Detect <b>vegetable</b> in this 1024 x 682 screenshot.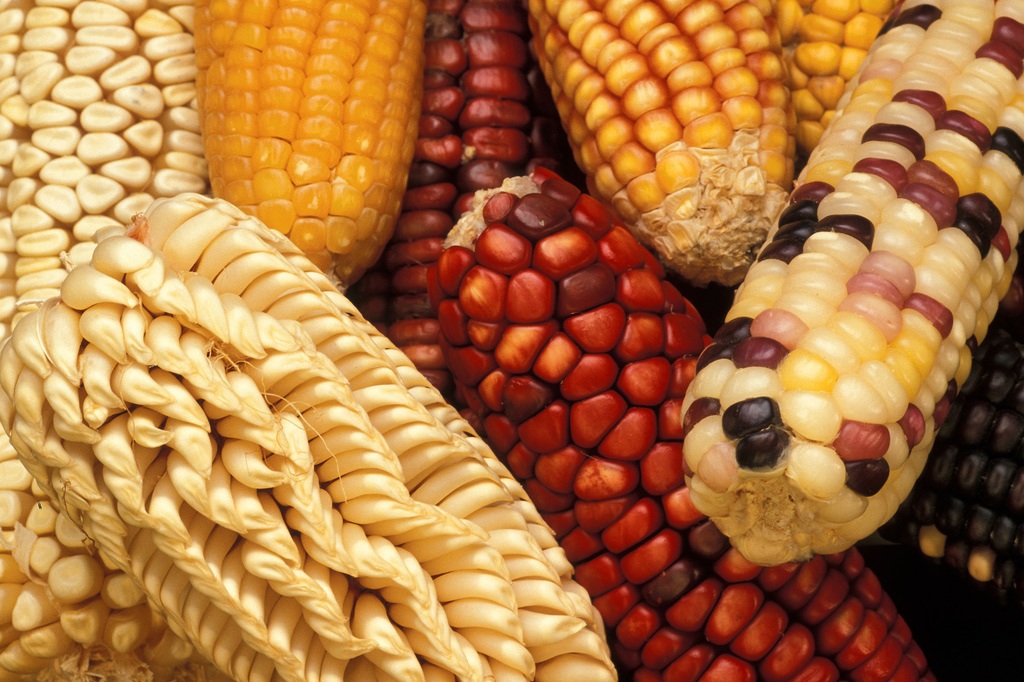
Detection: {"left": 0, "top": 192, "right": 620, "bottom": 681}.
